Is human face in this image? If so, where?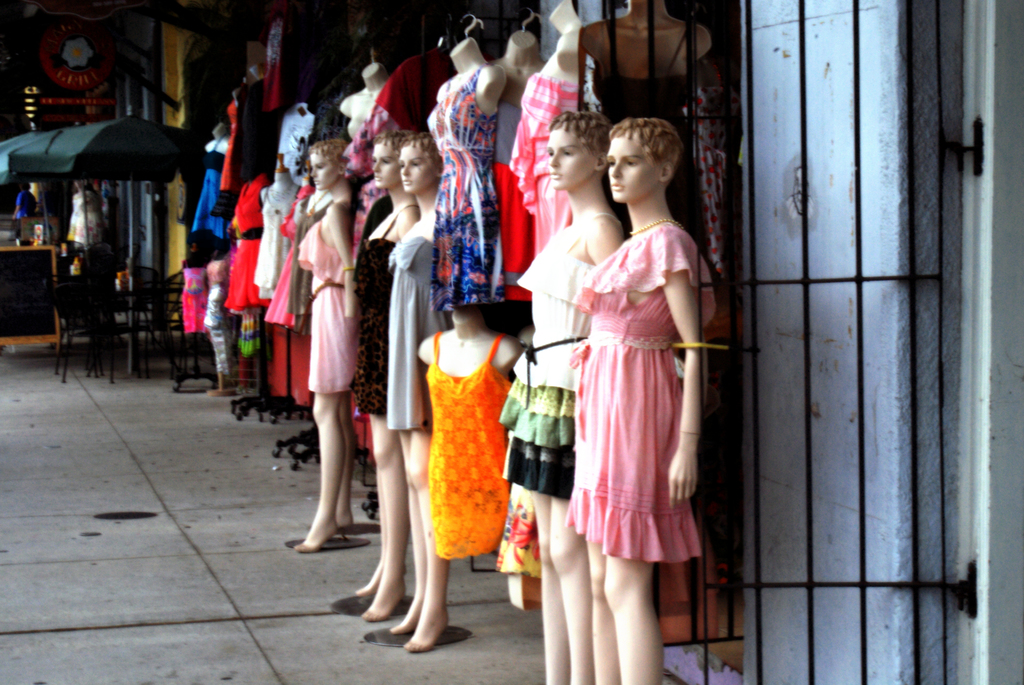
Yes, at left=400, top=143, right=436, bottom=193.
